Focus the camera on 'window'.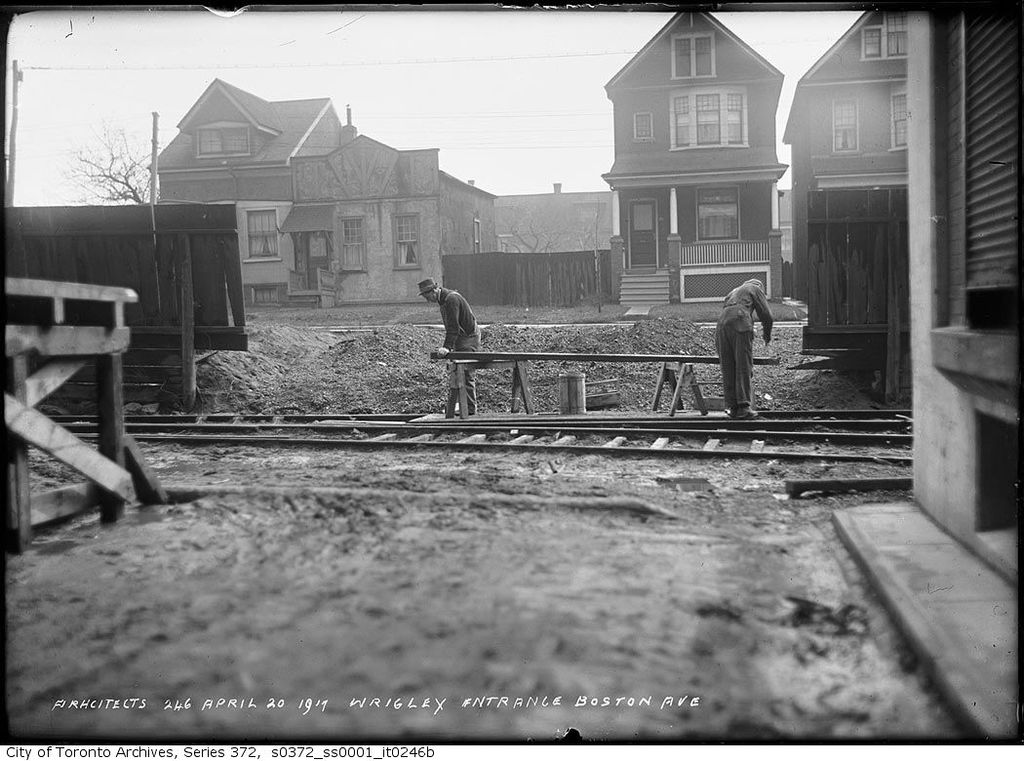
Focus region: crop(884, 15, 912, 60).
